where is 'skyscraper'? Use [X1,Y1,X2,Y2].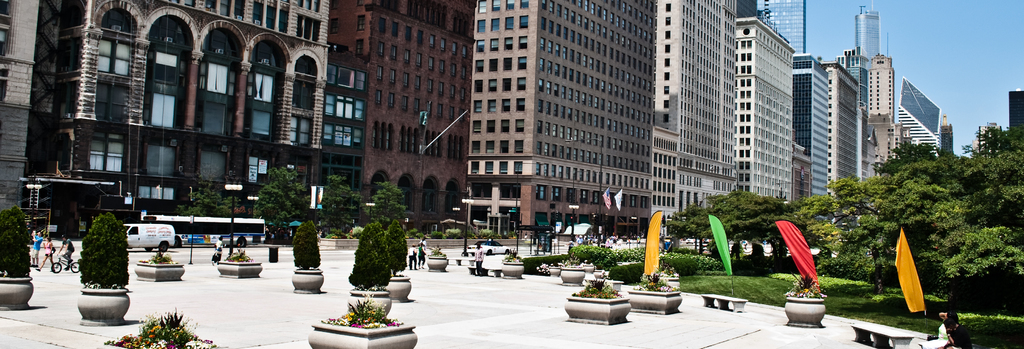
[761,0,813,53].
